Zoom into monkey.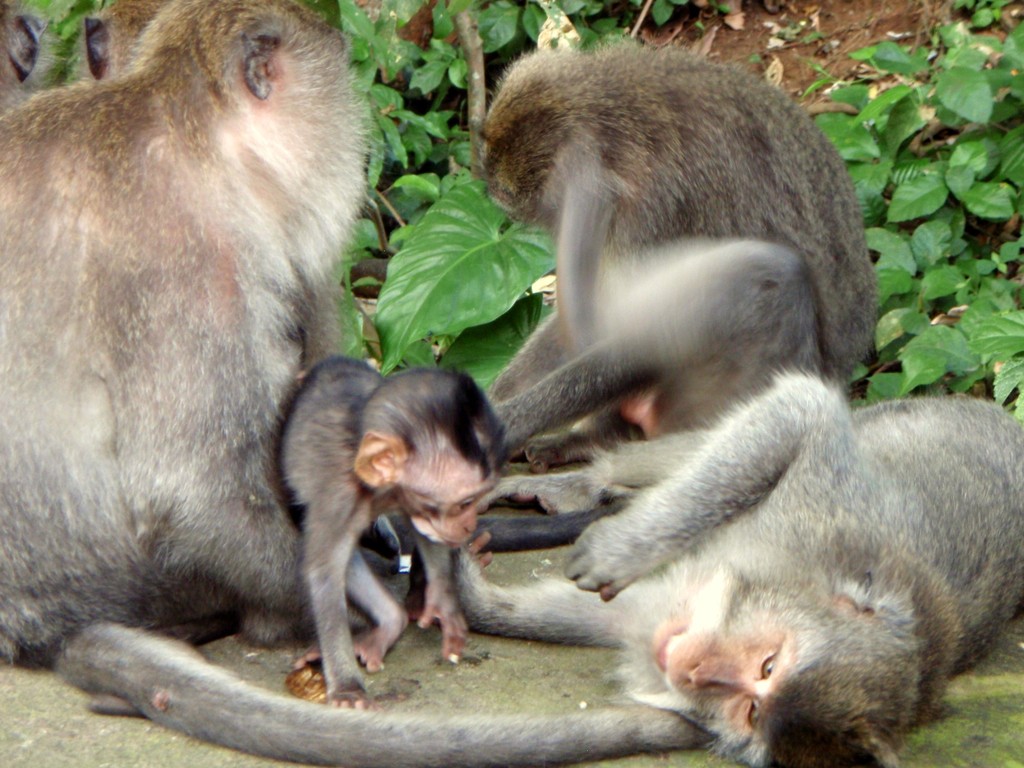
Zoom target: rect(456, 371, 1023, 767).
